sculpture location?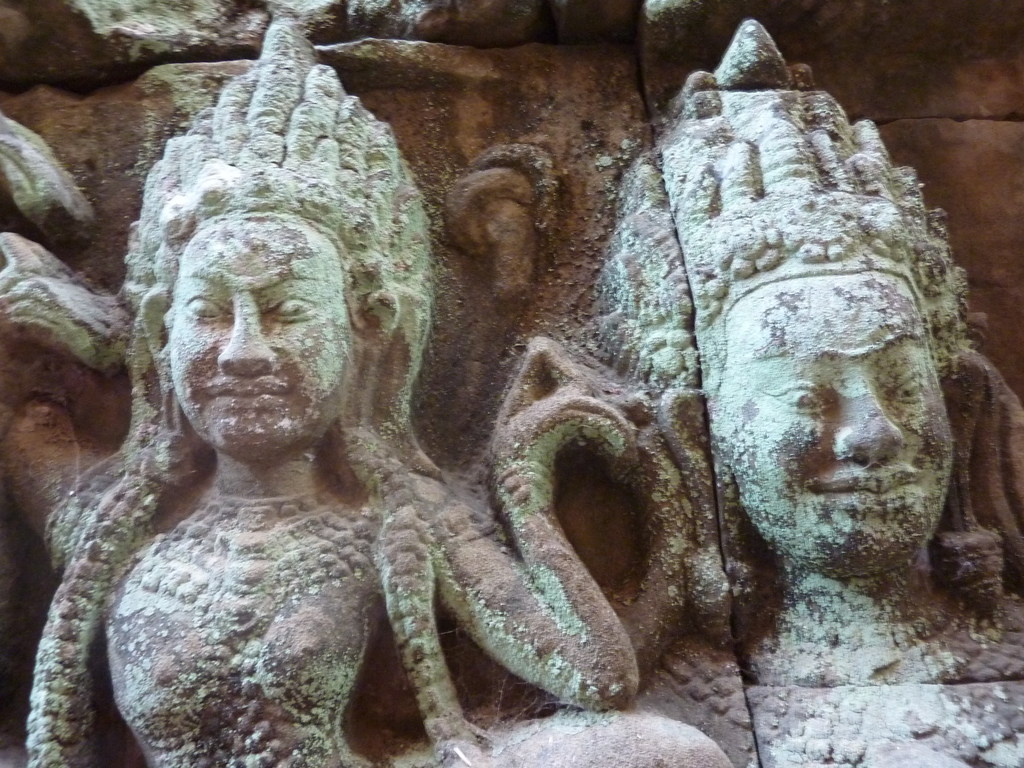
[x1=0, y1=13, x2=737, y2=767]
